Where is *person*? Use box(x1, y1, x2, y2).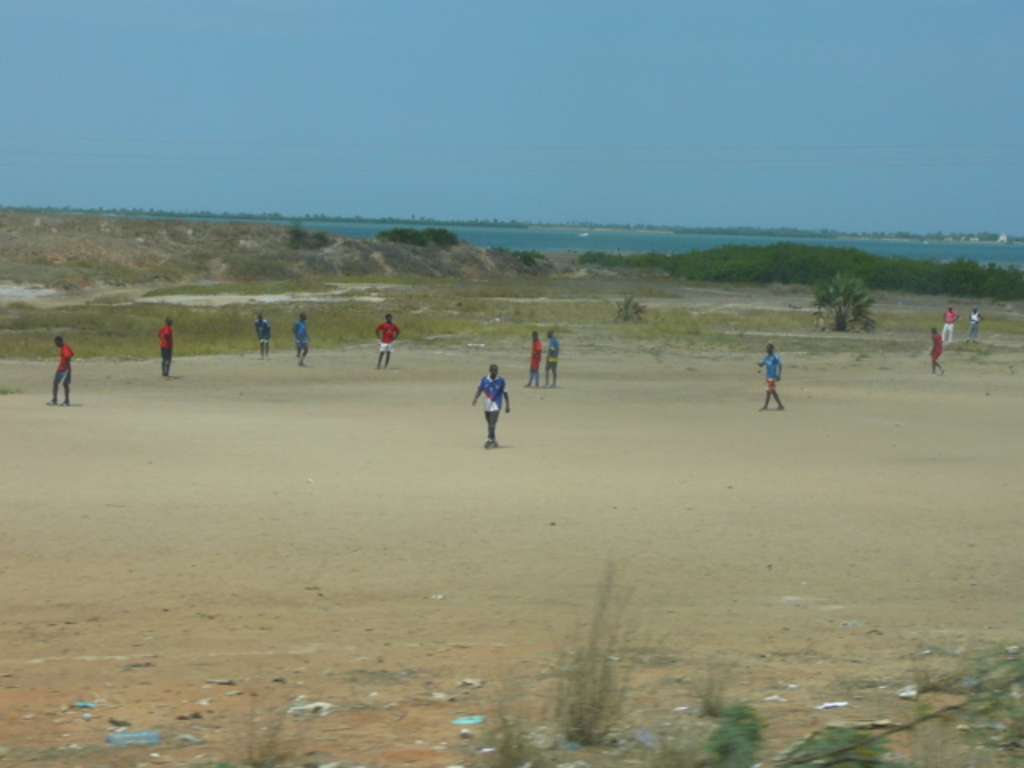
box(152, 320, 178, 379).
